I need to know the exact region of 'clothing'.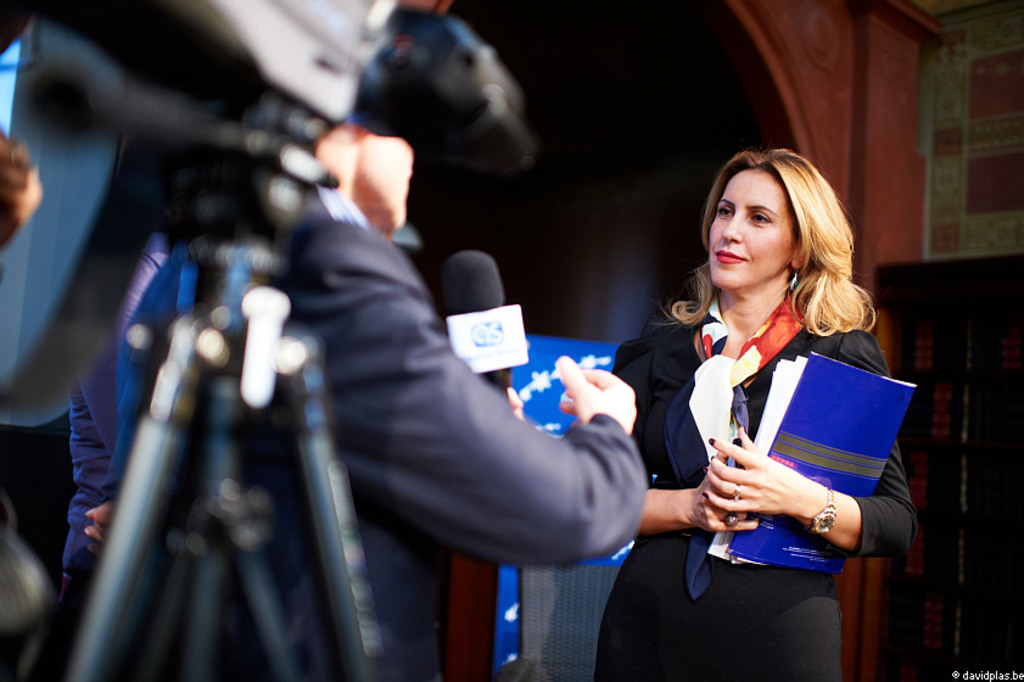
Region: region(37, 185, 650, 681).
